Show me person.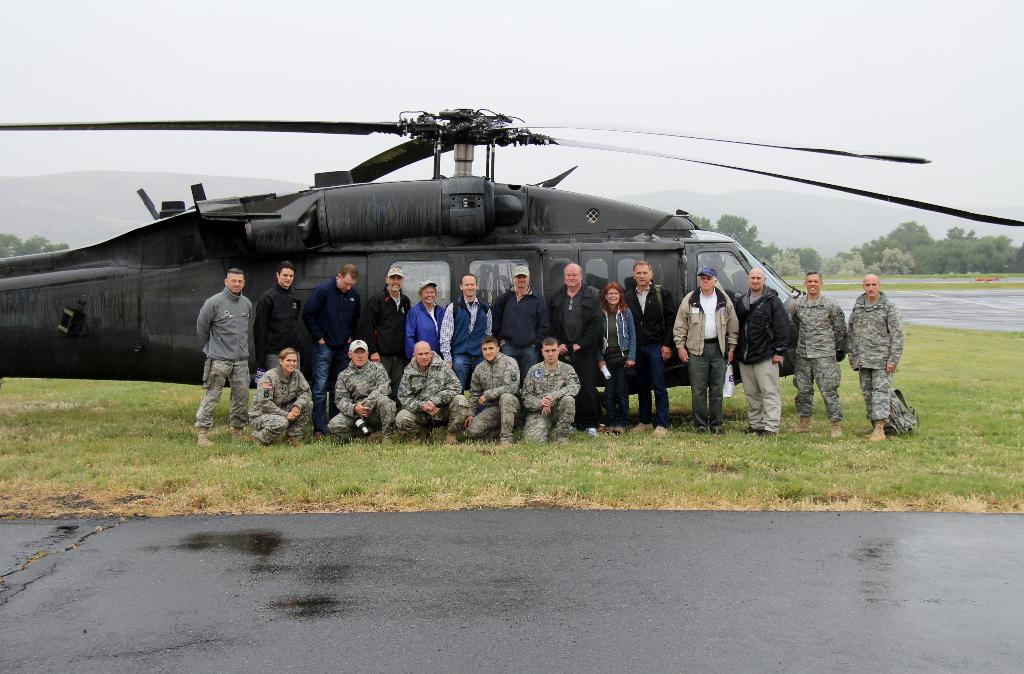
person is here: 402/273/445/359.
